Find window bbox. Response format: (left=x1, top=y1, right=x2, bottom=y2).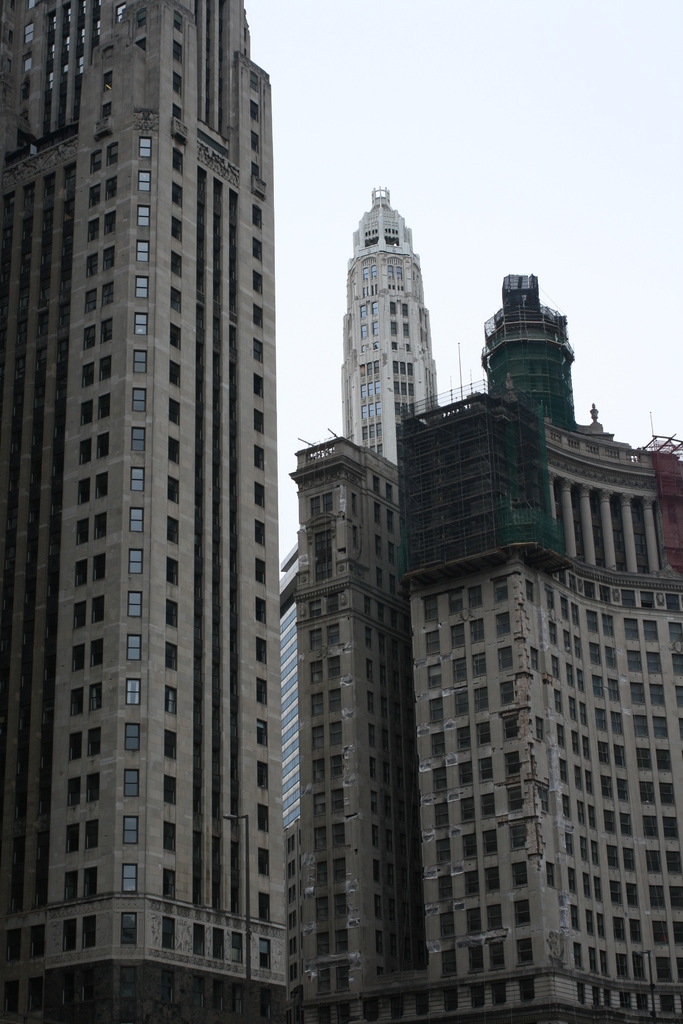
(left=256, top=635, right=268, bottom=665).
